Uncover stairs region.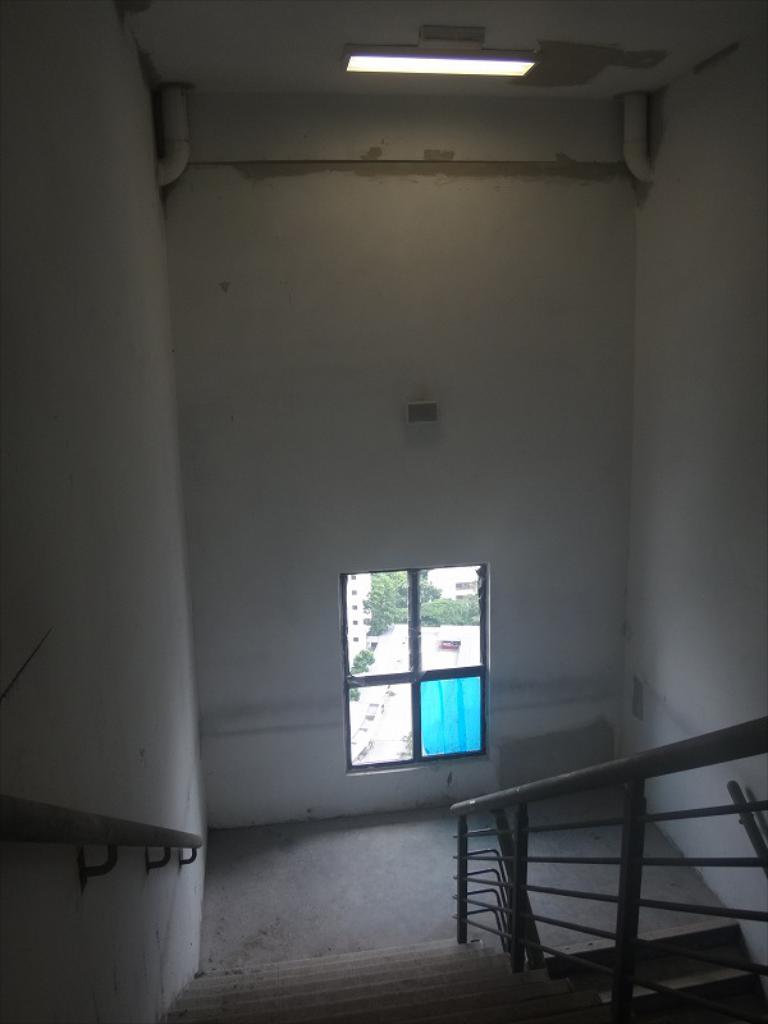
Uncovered: (x1=146, y1=923, x2=767, y2=1023).
